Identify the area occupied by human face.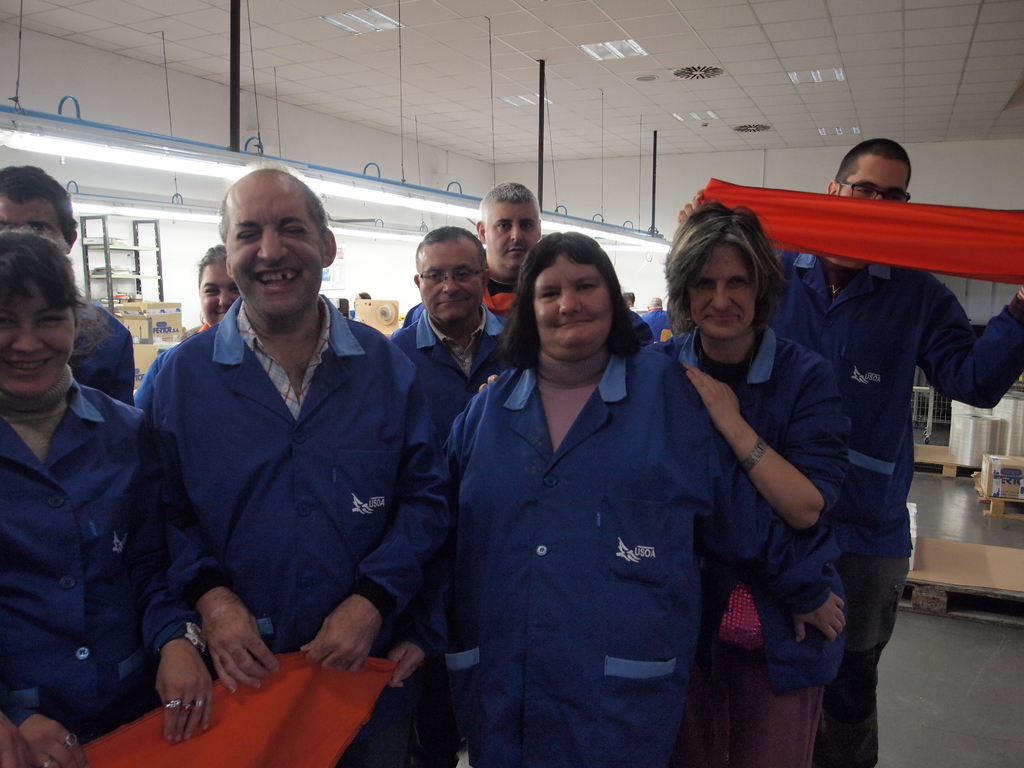
Area: bbox=[689, 241, 753, 336].
